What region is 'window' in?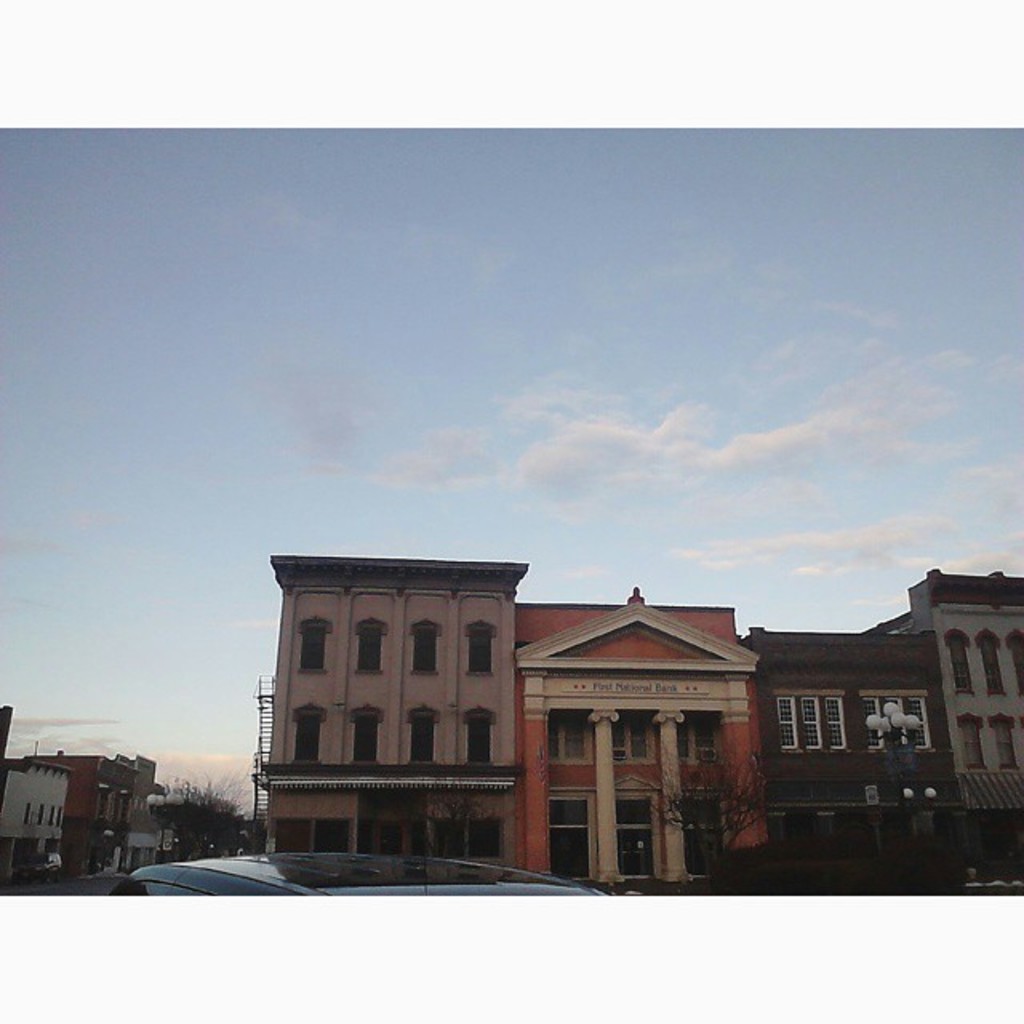
<region>467, 624, 490, 680</region>.
